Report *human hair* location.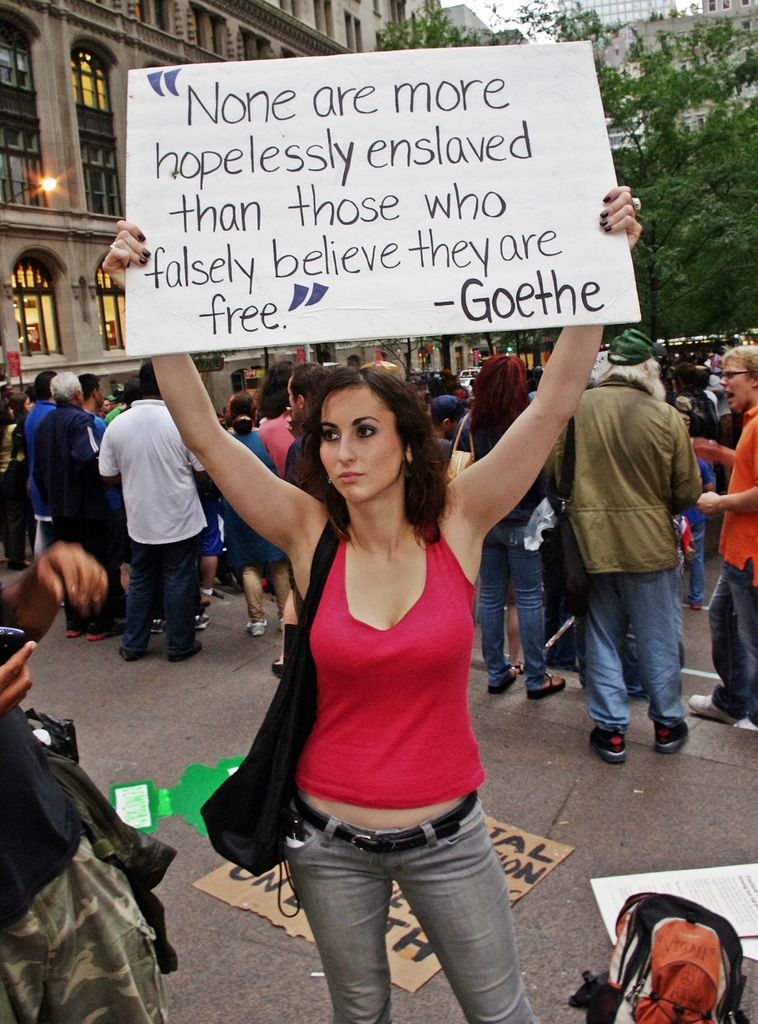
Report: region(287, 354, 455, 554).
